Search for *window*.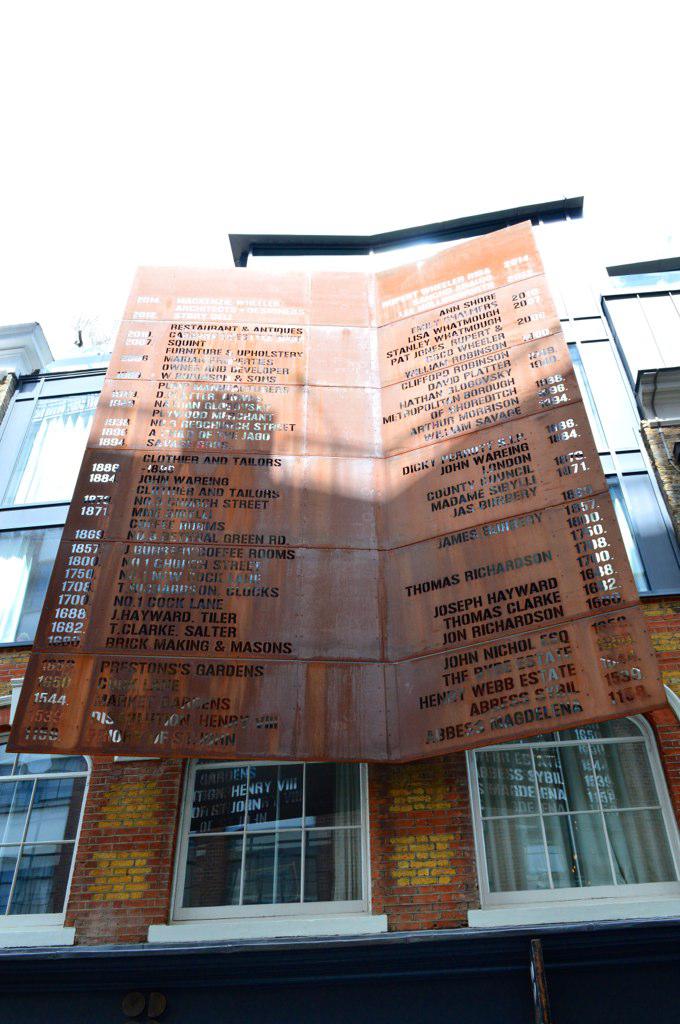
Found at {"x1": 5, "y1": 769, "x2": 88, "y2": 927}.
